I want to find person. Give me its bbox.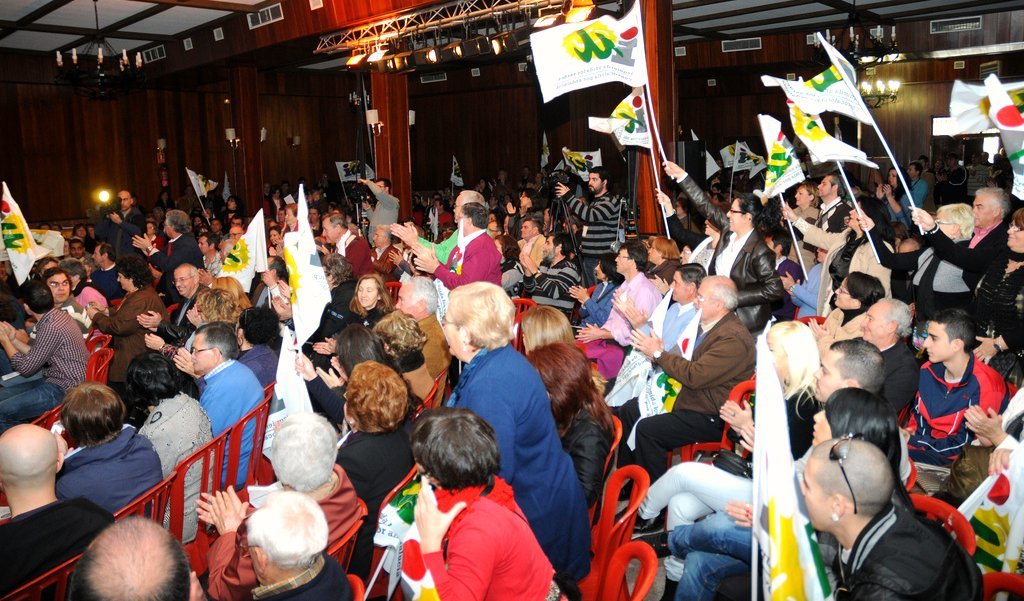
130 350 221 539.
